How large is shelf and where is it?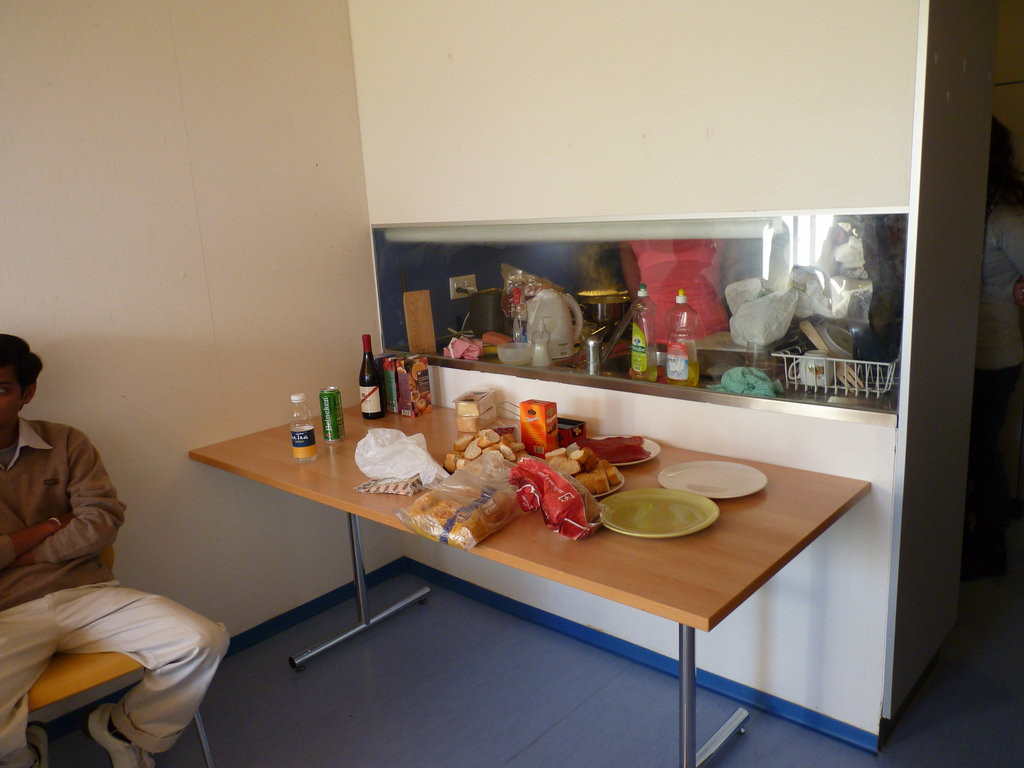
Bounding box: bbox=(412, 305, 909, 428).
